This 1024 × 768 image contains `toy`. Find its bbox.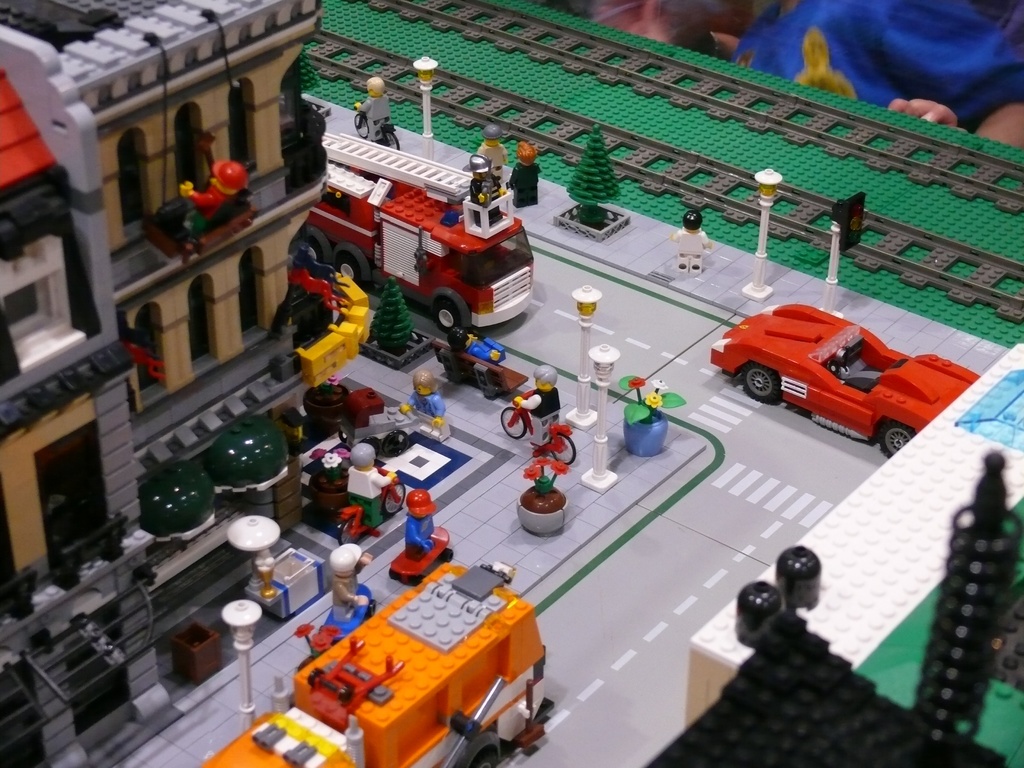
left=673, top=209, right=706, bottom=270.
